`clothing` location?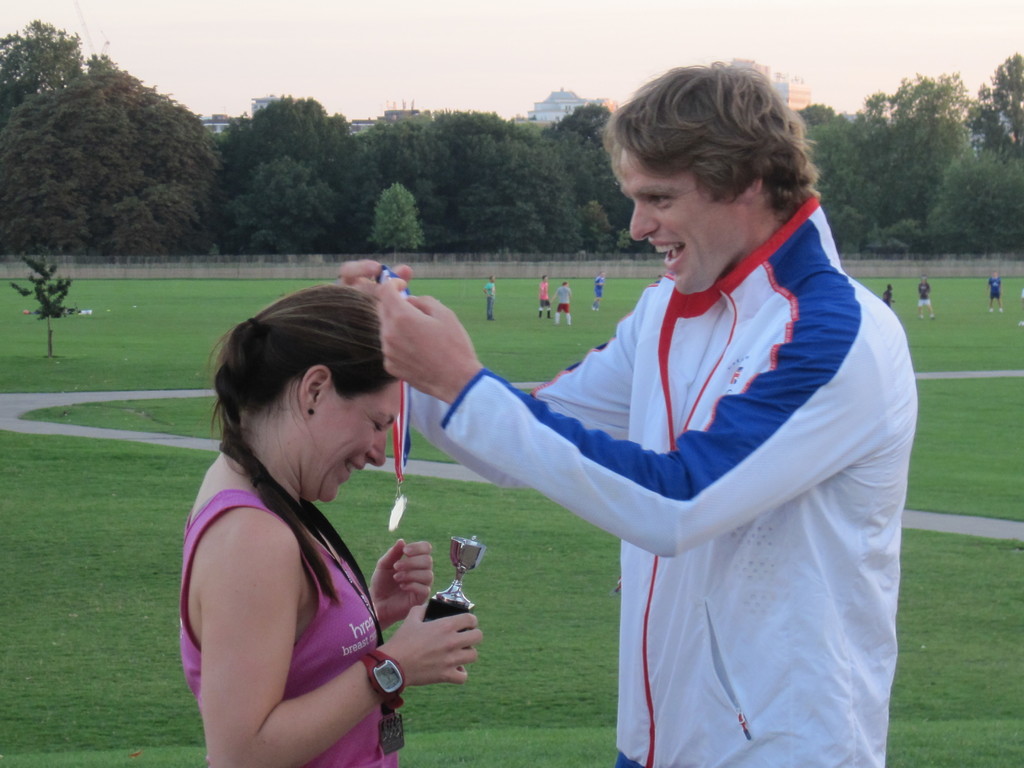
[541, 280, 548, 307]
